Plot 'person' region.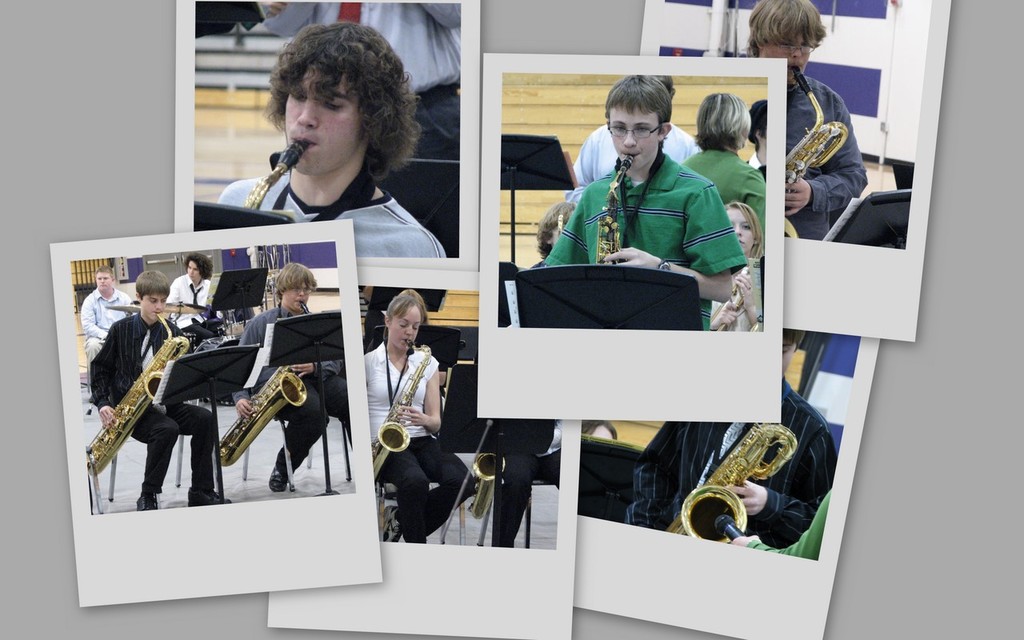
Plotted at rect(363, 293, 478, 544).
